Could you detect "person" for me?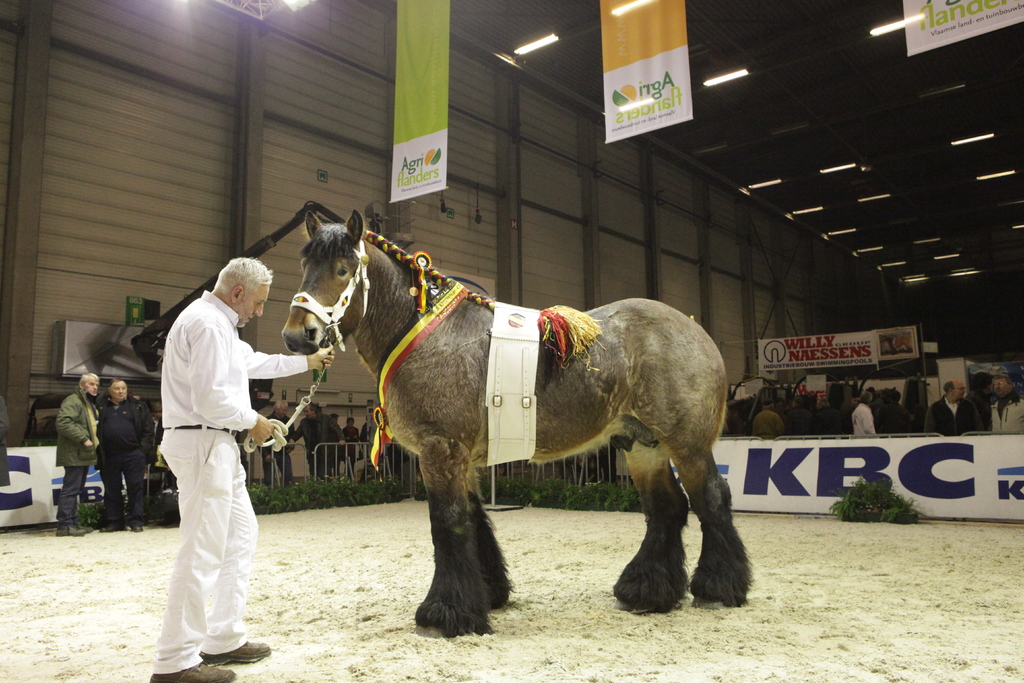
Detection result: detection(148, 234, 271, 682).
